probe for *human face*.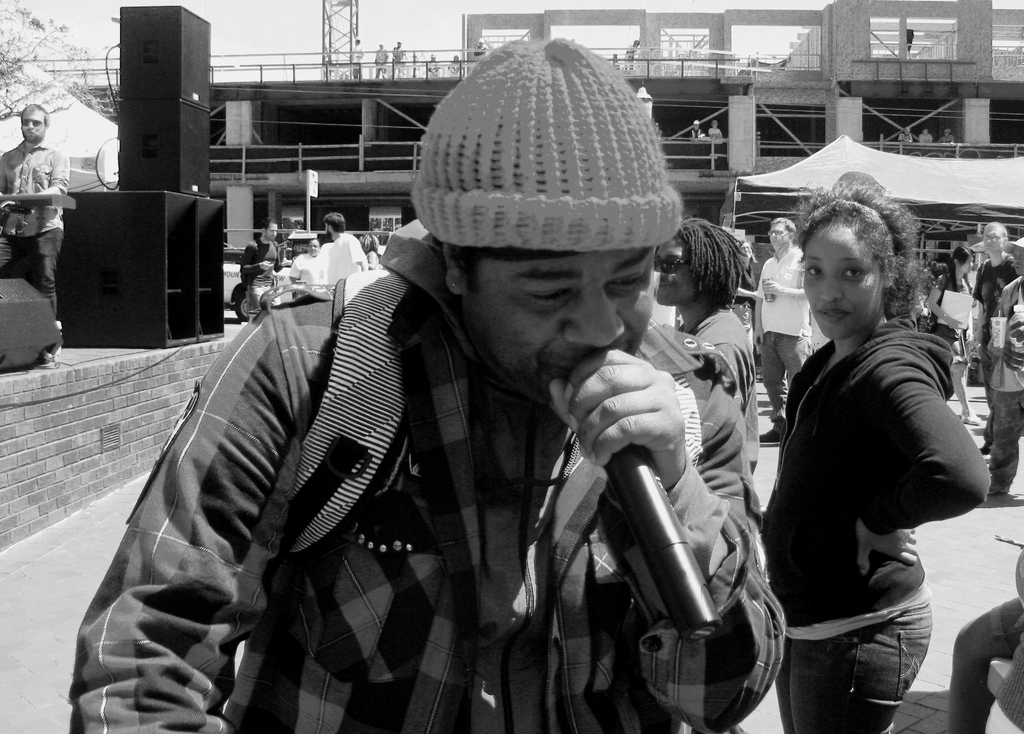
Probe result: crop(958, 256, 974, 277).
